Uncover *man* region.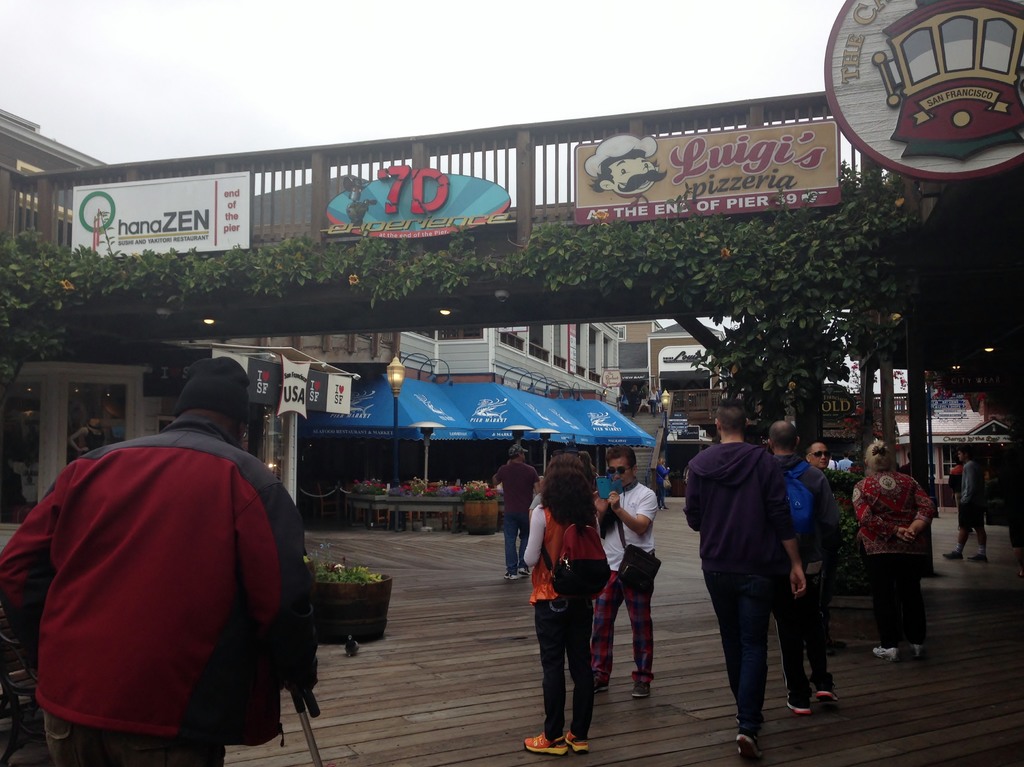
Uncovered: detection(495, 443, 537, 576).
